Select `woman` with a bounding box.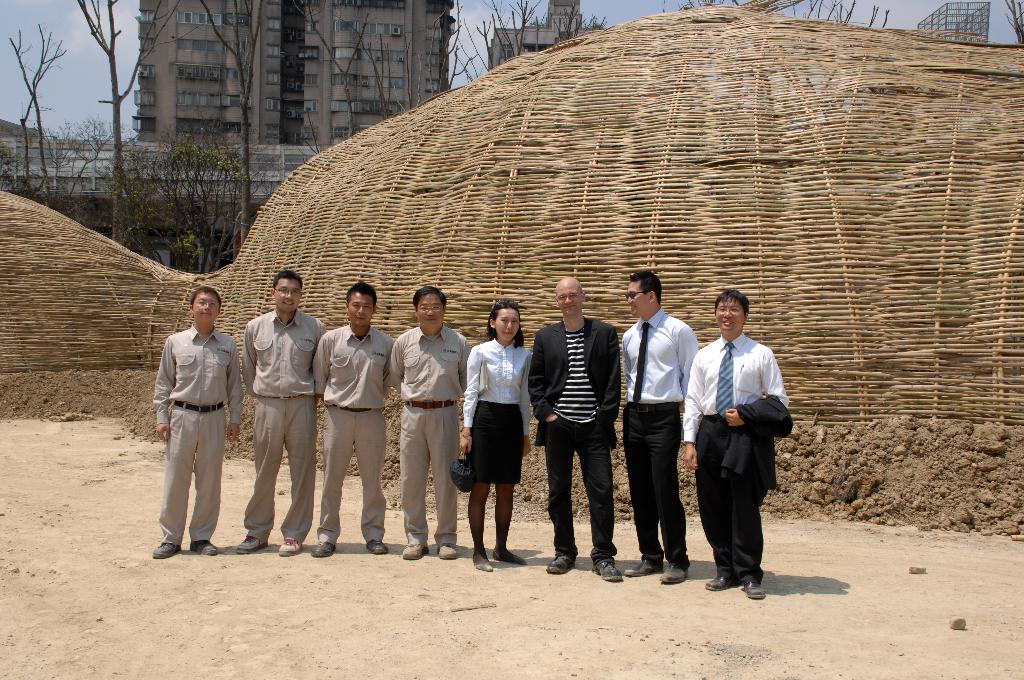
461:309:540:567.
